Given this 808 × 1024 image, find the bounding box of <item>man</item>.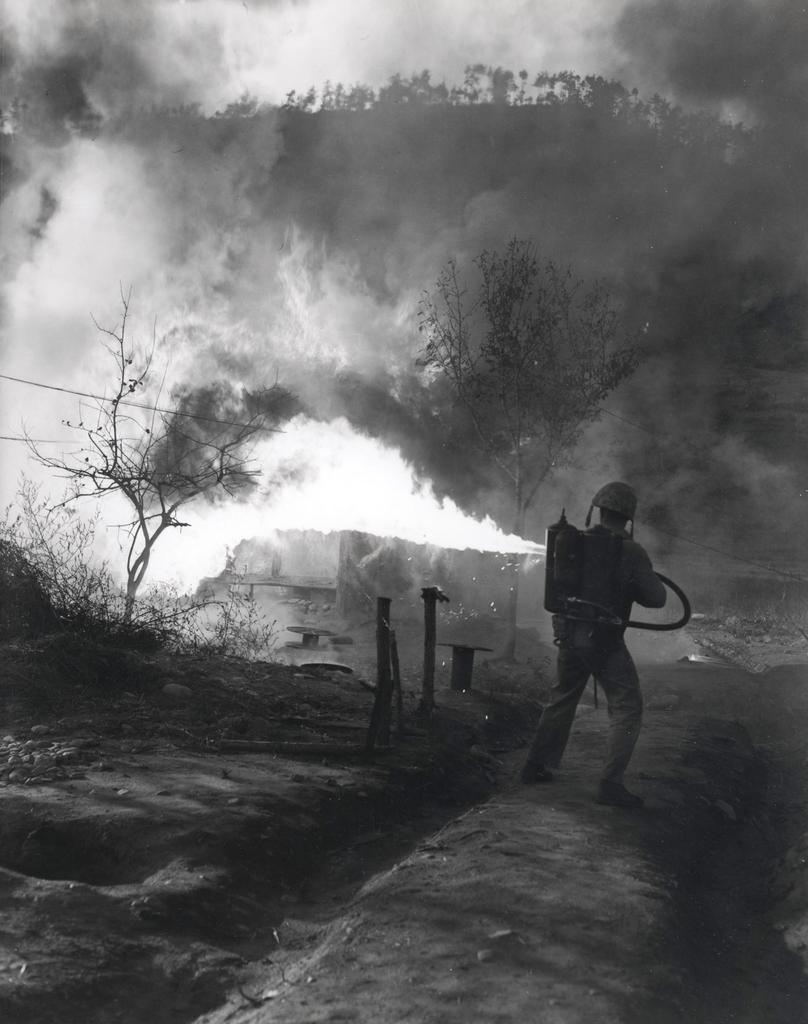
bbox=(526, 480, 691, 838).
